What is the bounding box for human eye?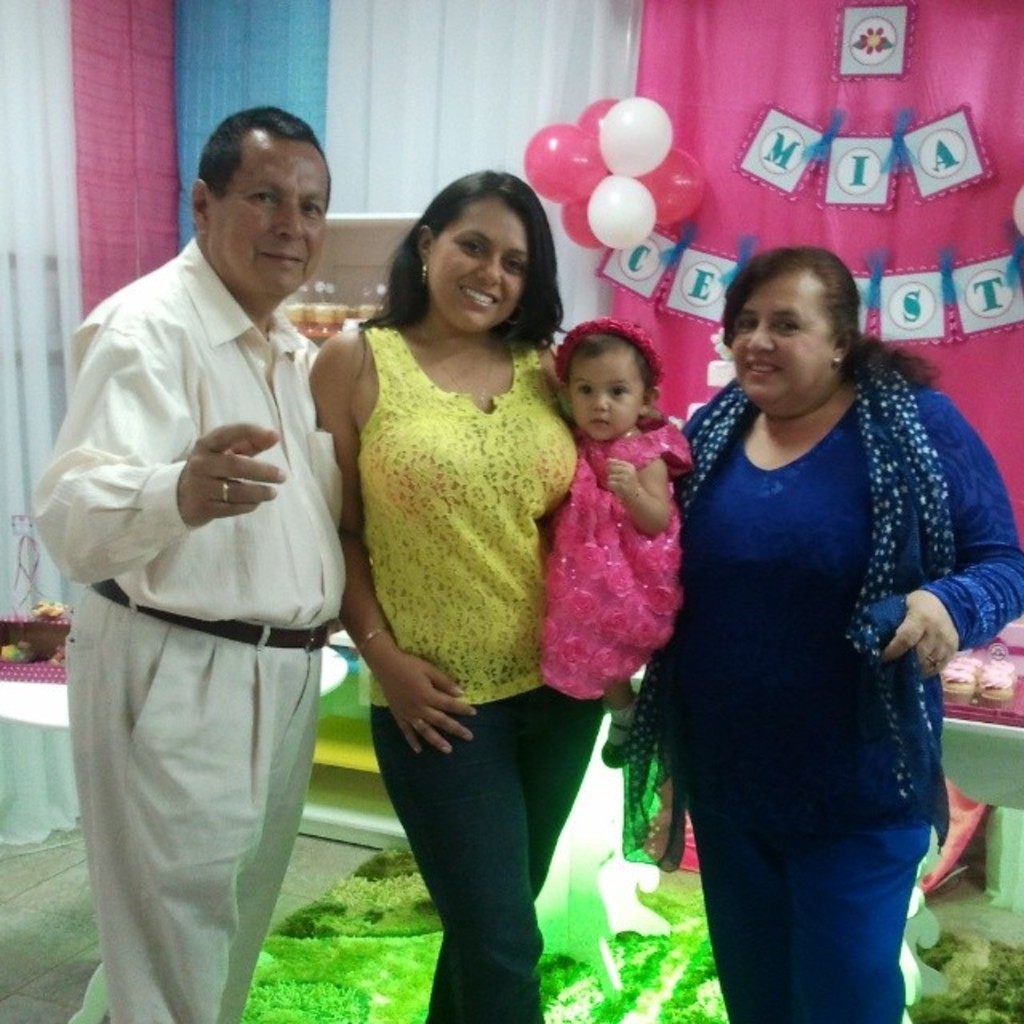
left=738, top=314, right=755, bottom=331.
